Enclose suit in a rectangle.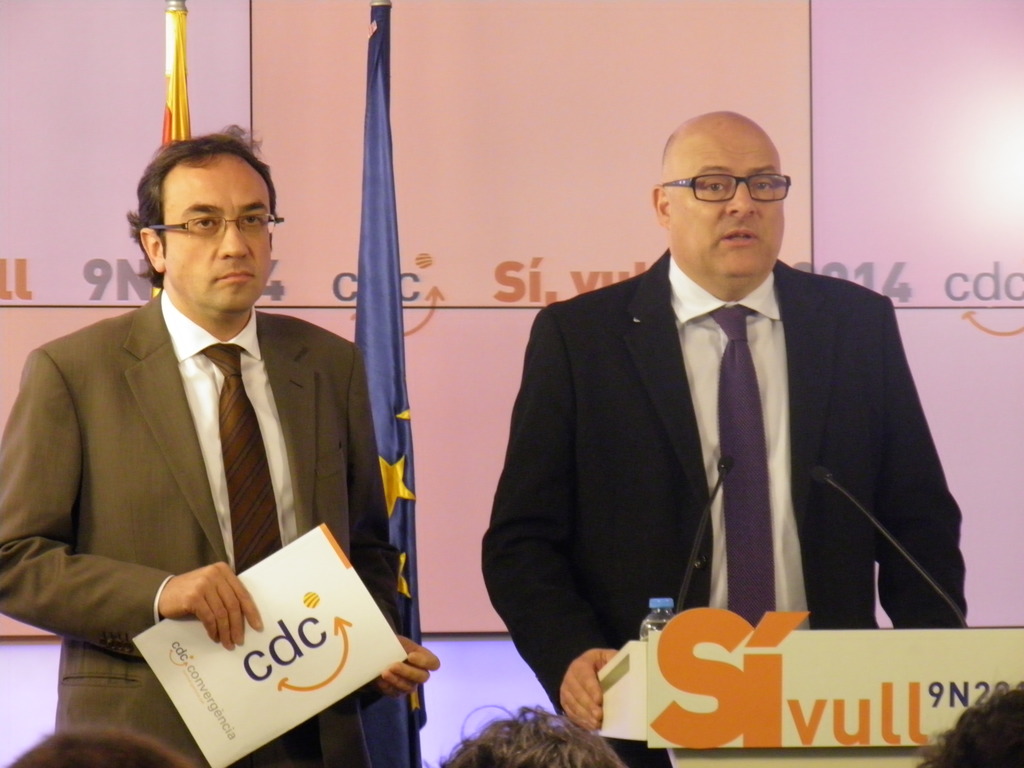
locate(0, 286, 398, 767).
